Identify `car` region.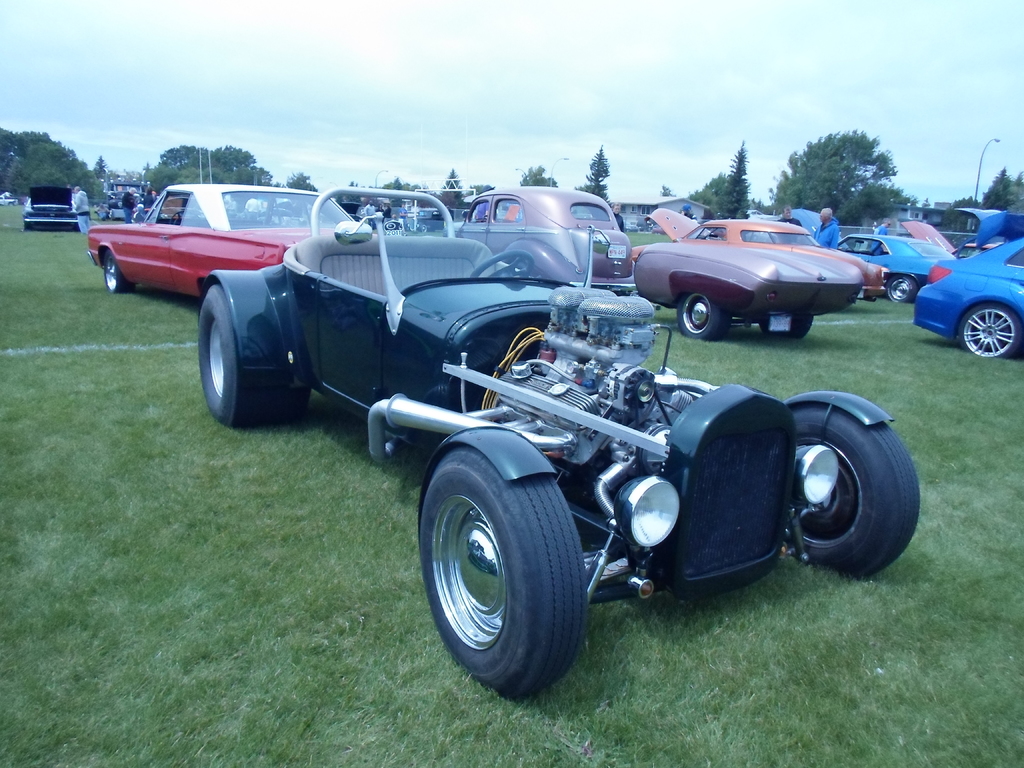
Region: (19, 186, 90, 227).
